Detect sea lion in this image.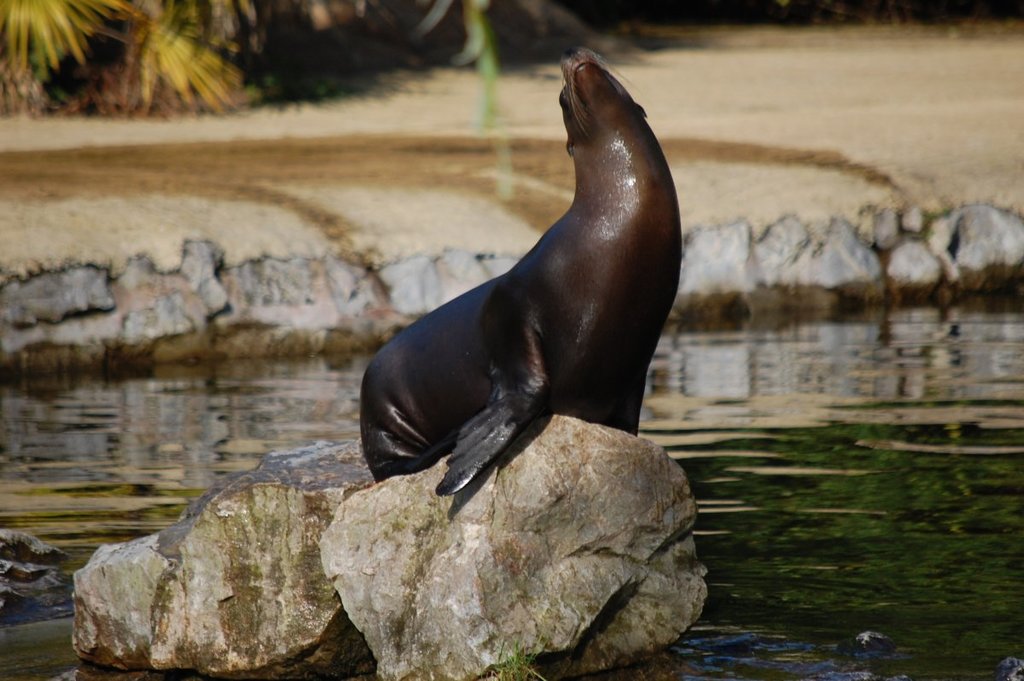
Detection: box(360, 45, 687, 495).
